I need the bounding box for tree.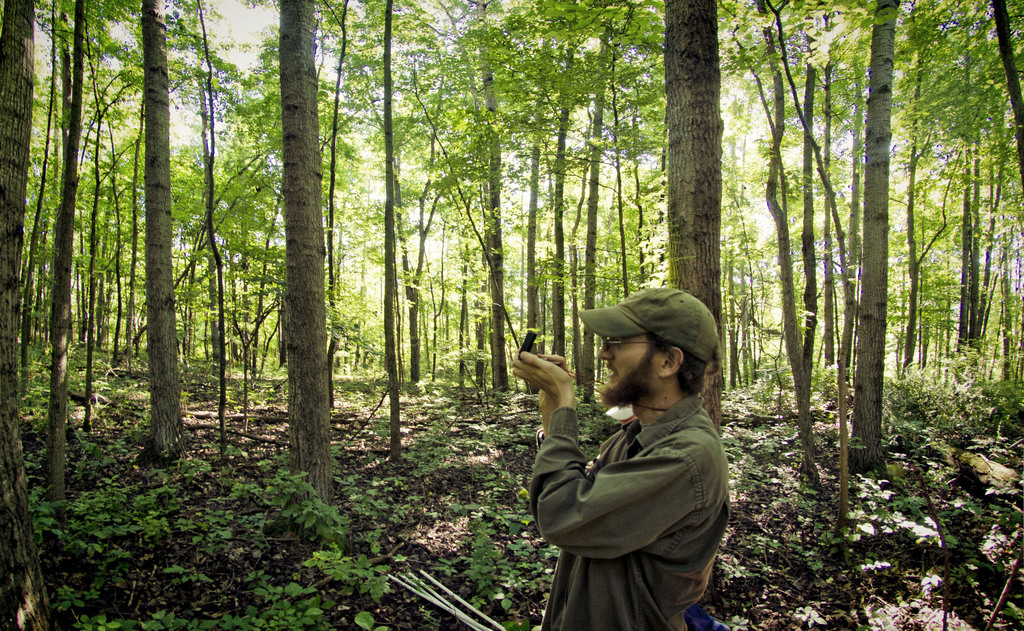
Here it is: 754 0 902 471.
